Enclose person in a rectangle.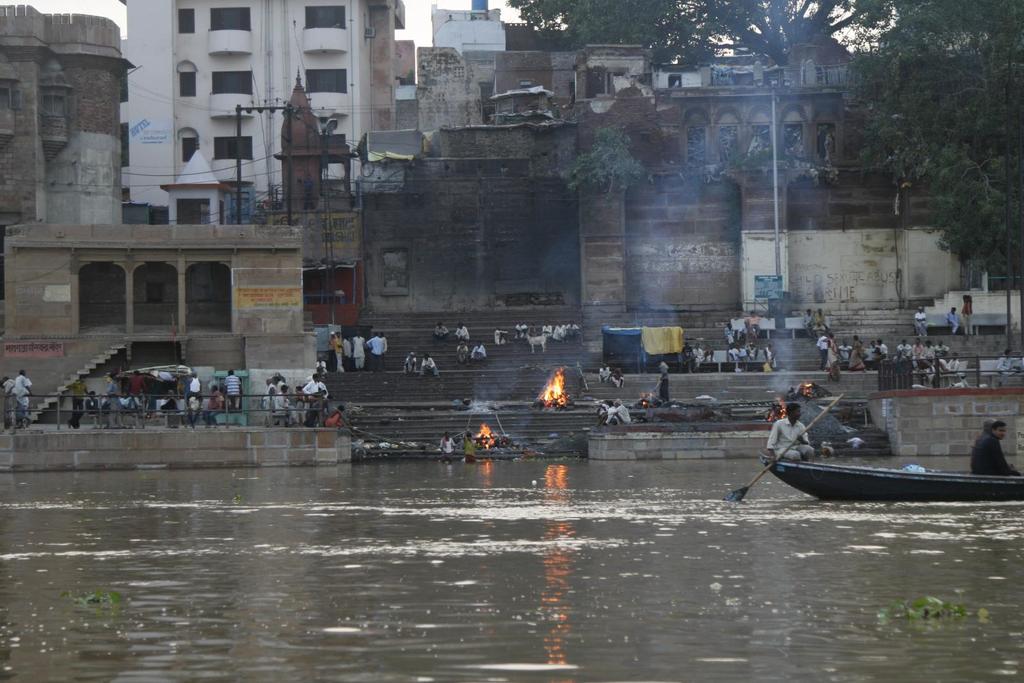
bbox=[609, 365, 623, 387].
